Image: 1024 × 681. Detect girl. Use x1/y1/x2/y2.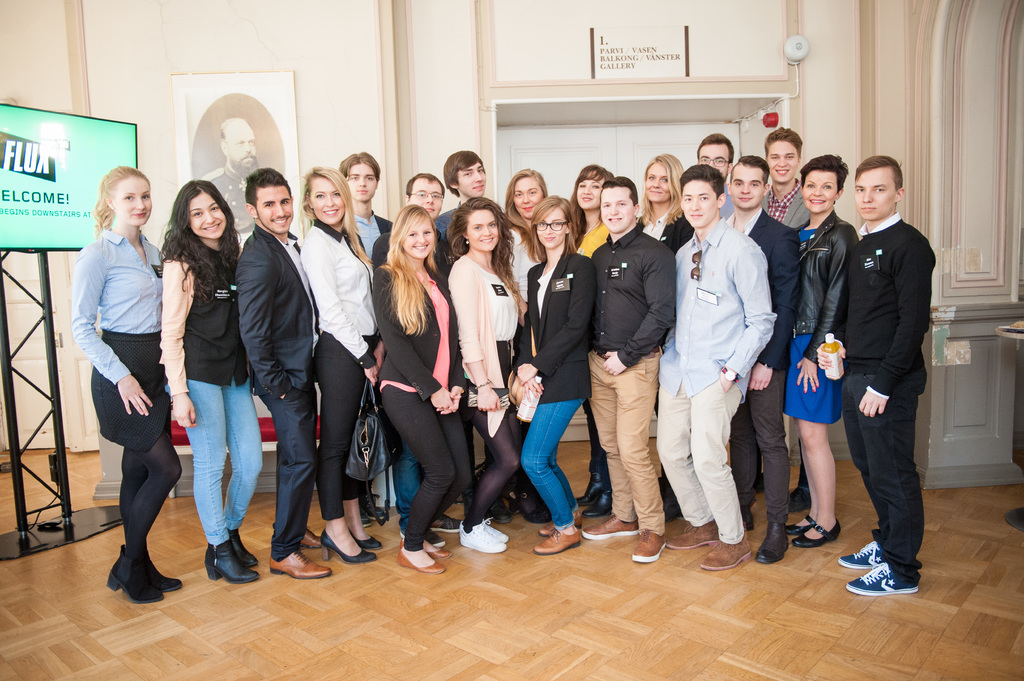
160/182/264/582.
